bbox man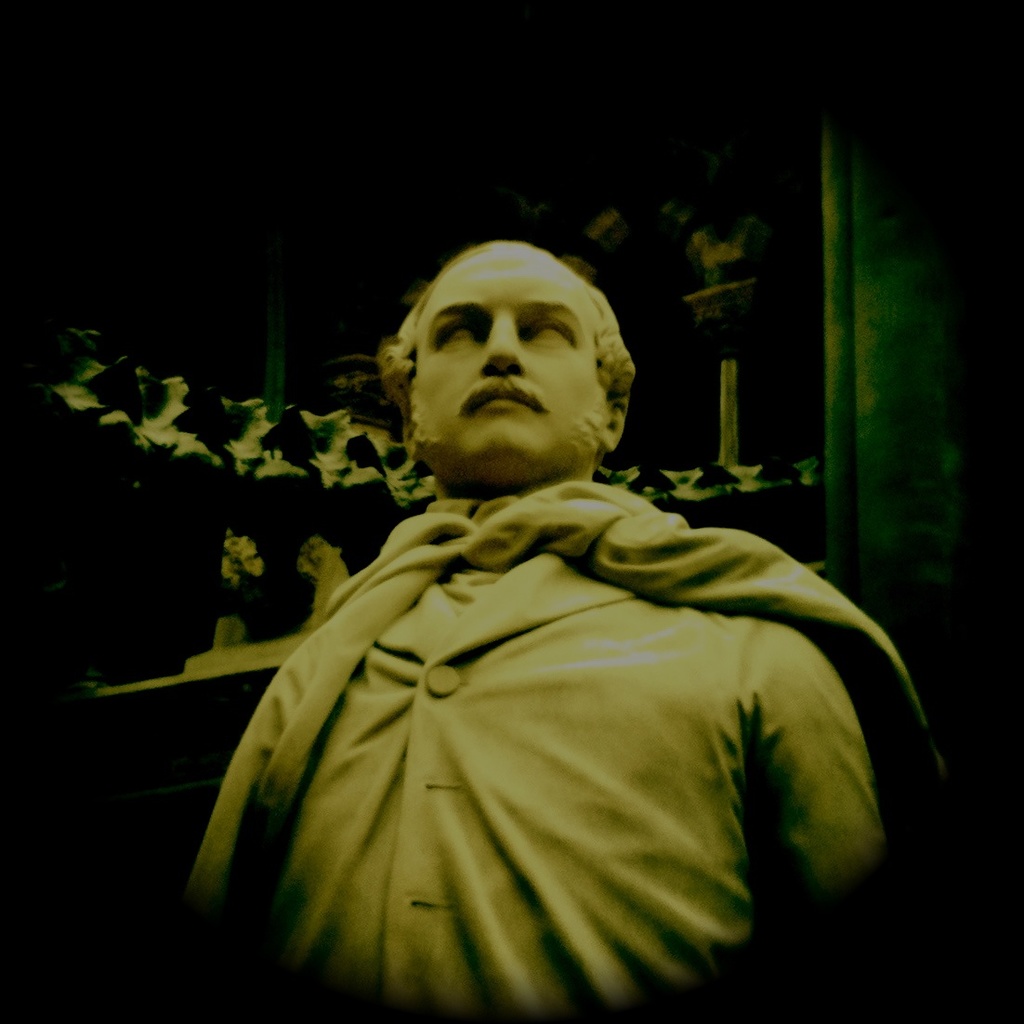
<box>190,221,926,1003</box>
